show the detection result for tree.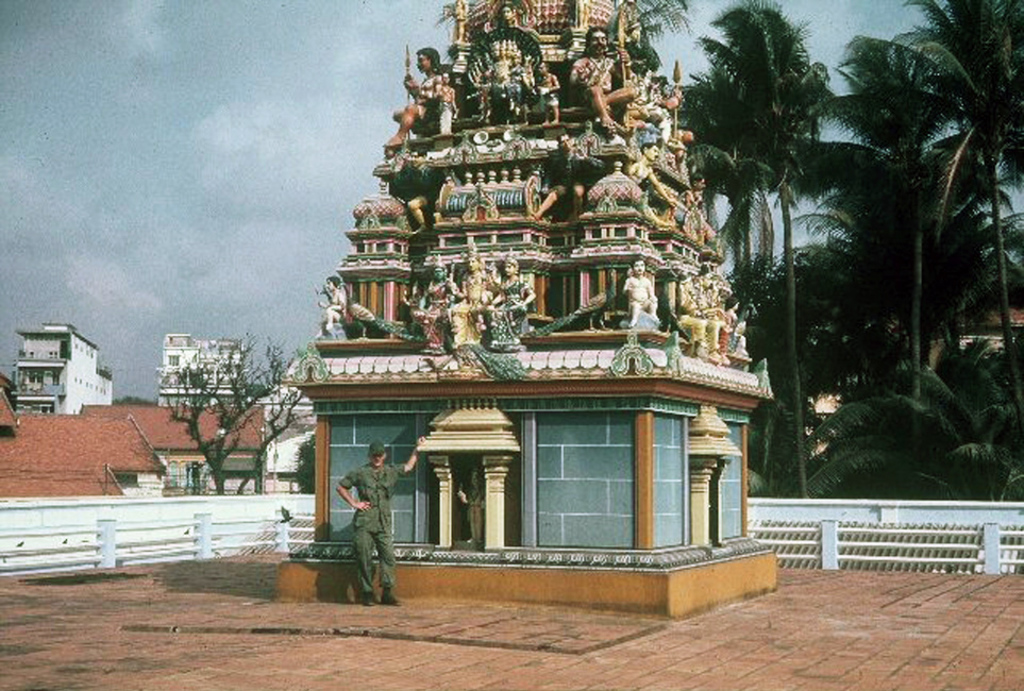
840:0:1023:388.
